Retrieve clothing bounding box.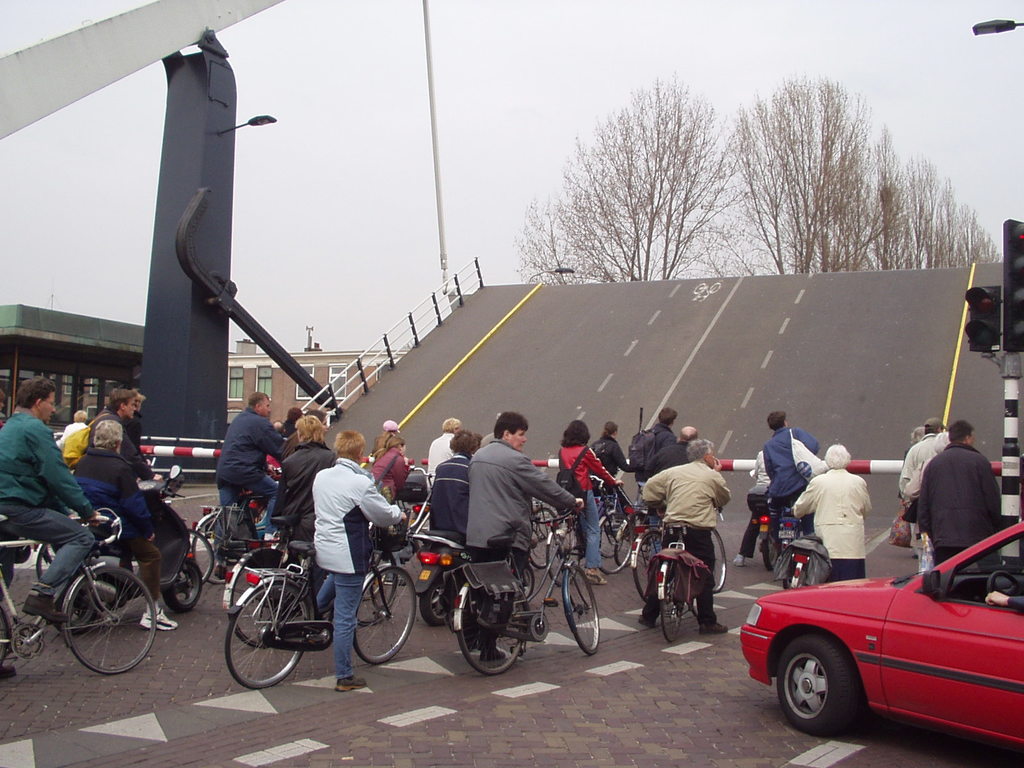
Bounding box: x1=266 y1=447 x2=337 y2=545.
